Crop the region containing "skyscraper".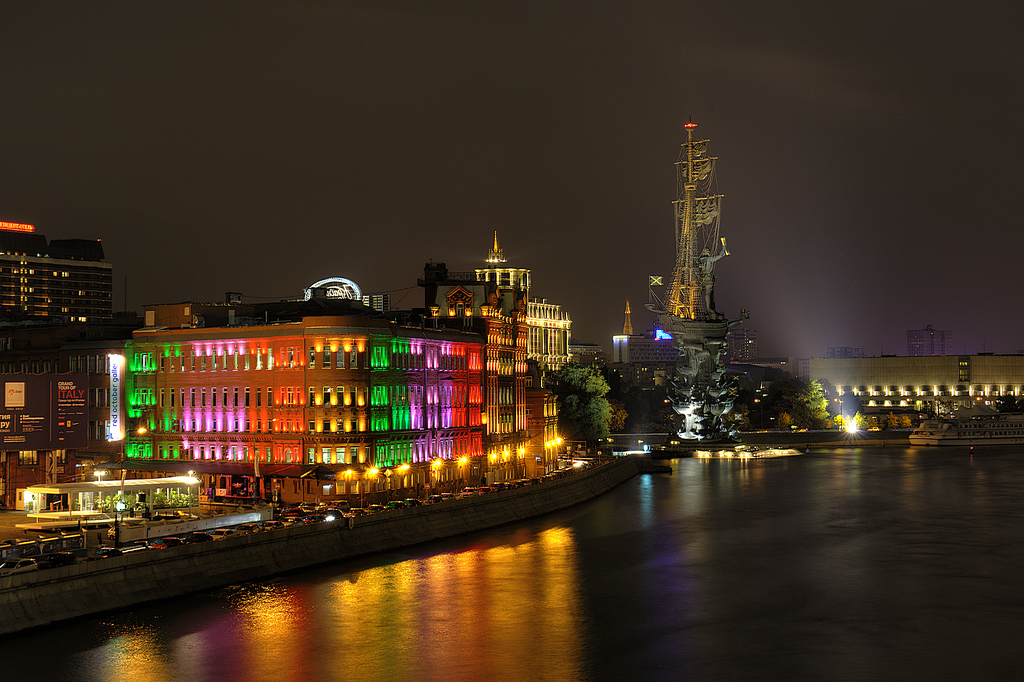
Crop region: left=0, top=236, right=120, bottom=323.
